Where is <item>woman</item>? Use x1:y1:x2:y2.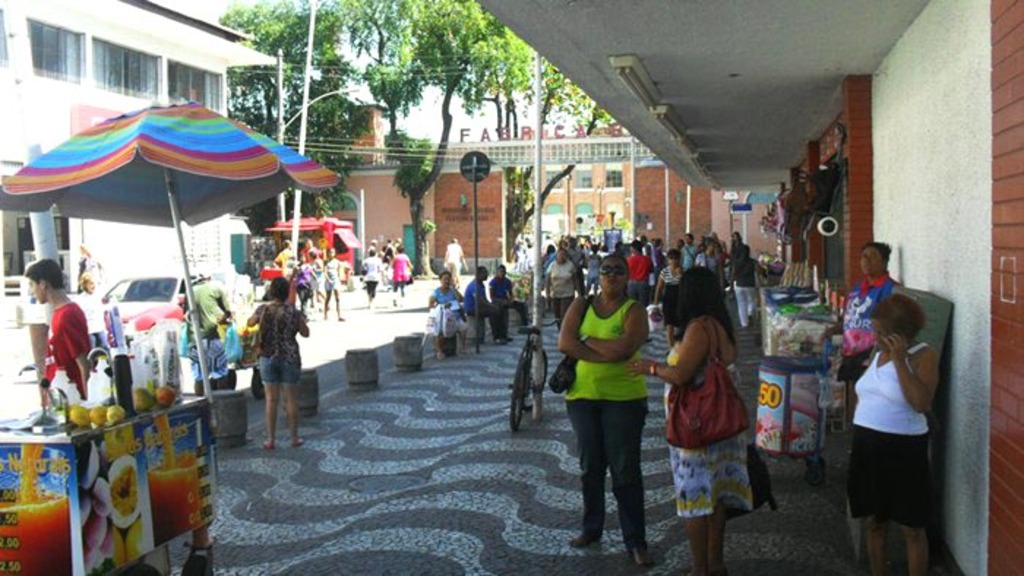
307:251:325:313.
